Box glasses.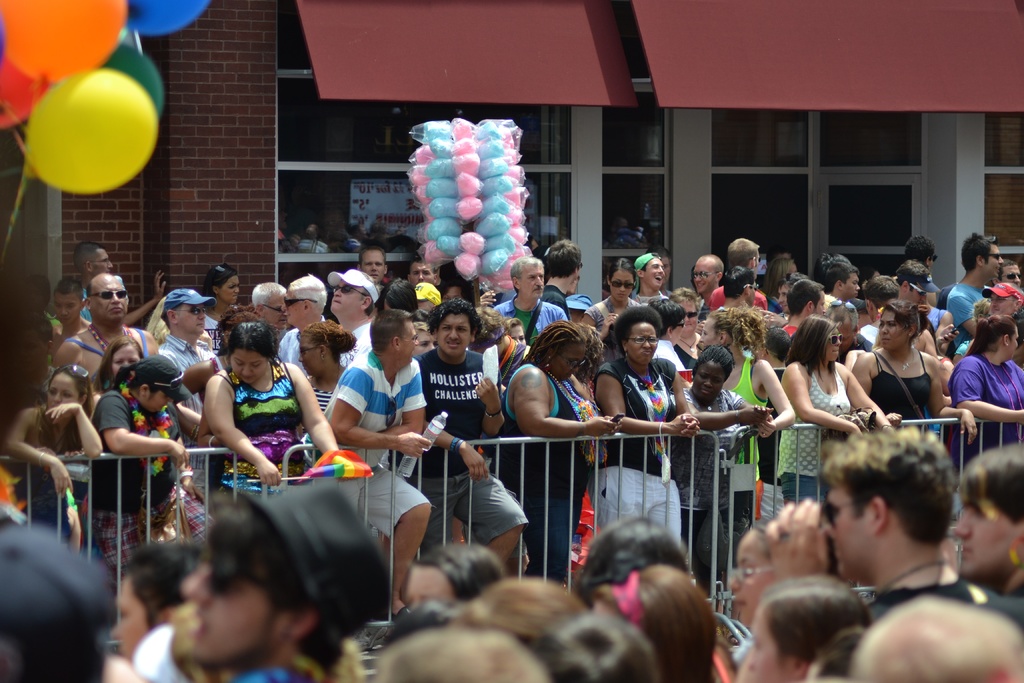
(826,331,843,346).
